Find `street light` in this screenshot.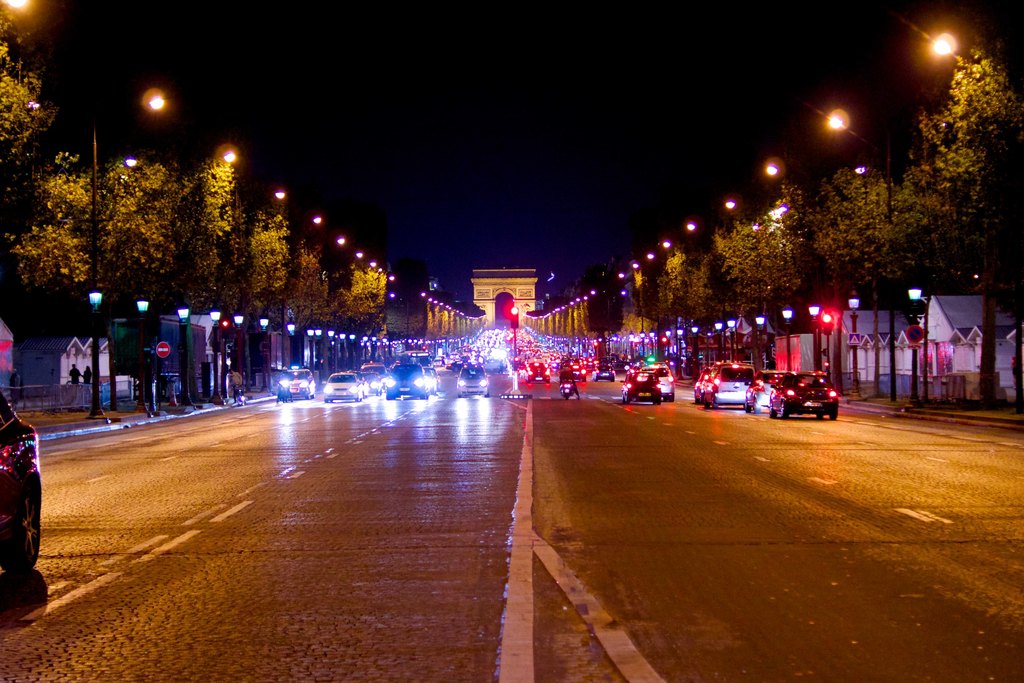
The bounding box for `street light` is 312:324:324:383.
